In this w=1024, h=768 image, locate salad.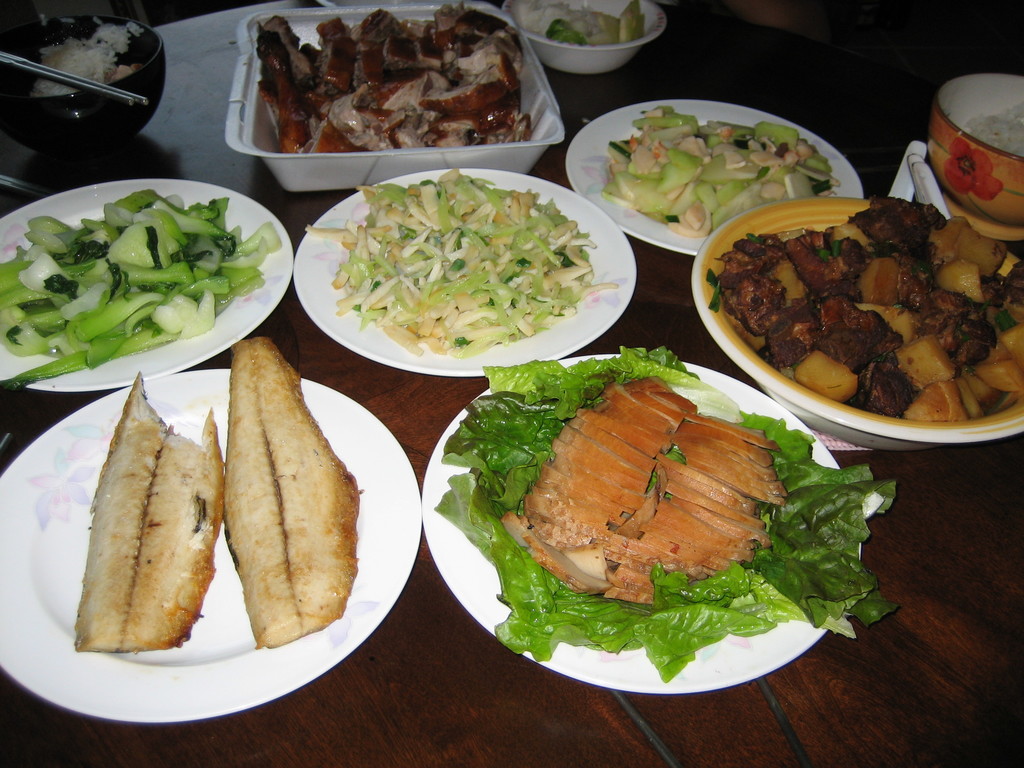
Bounding box: x1=597, y1=109, x2=836, y2=249.
